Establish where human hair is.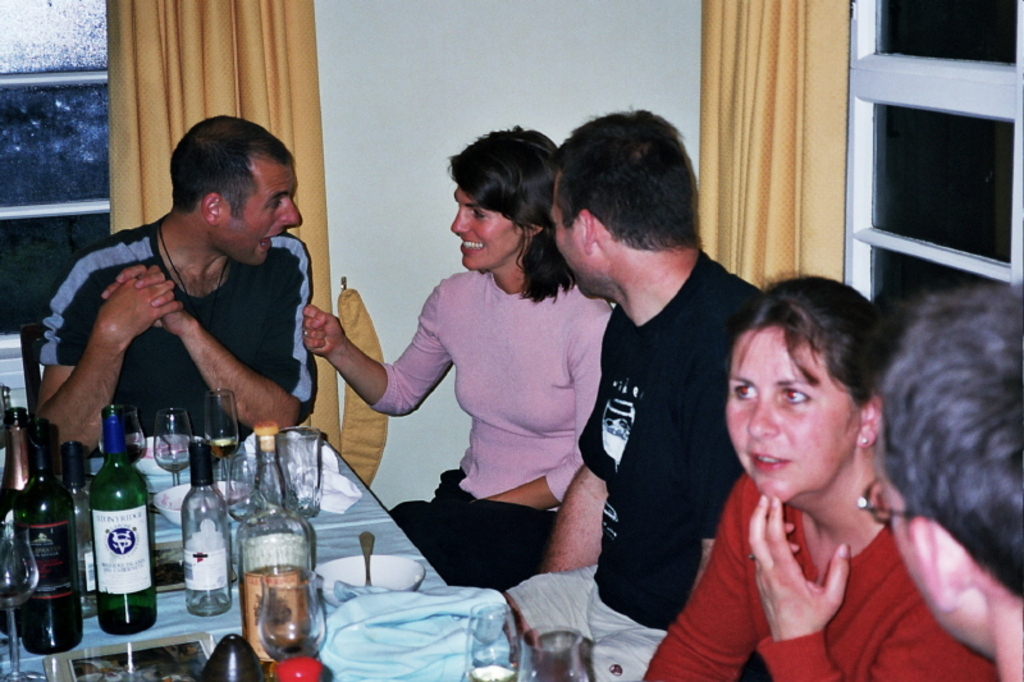
Established at <box>736,273,897,409</box>.
